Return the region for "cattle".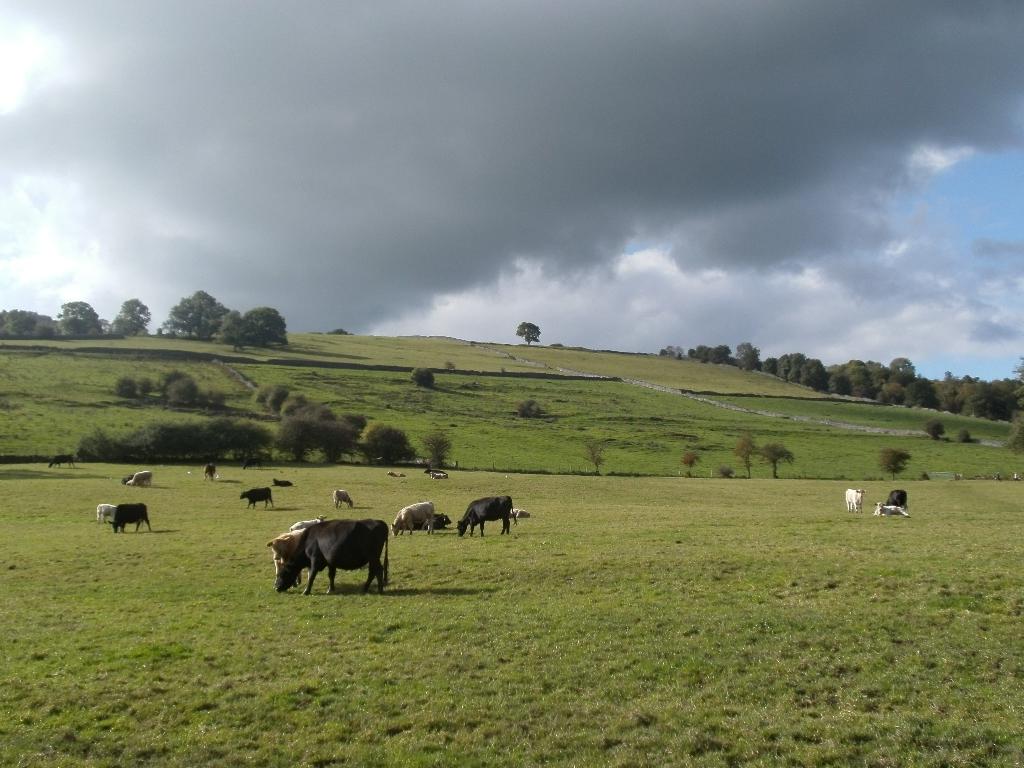
crop(329, 488, 356, 508).
